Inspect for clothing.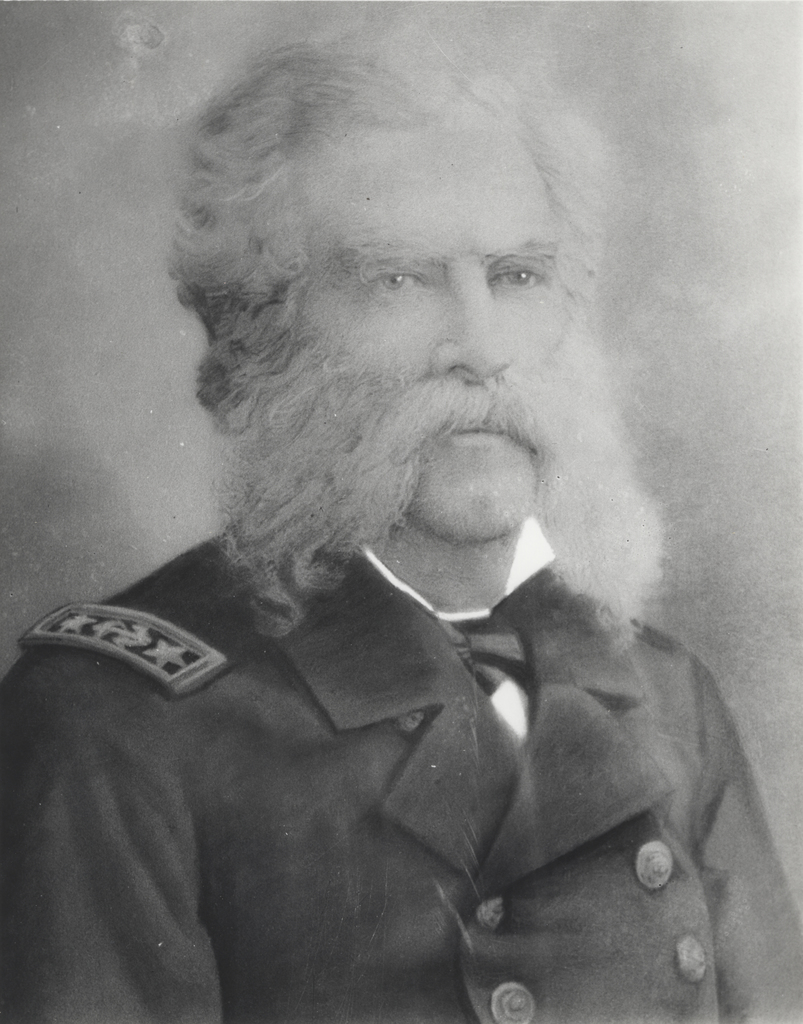
Inspection: 0/509/727/1012.
